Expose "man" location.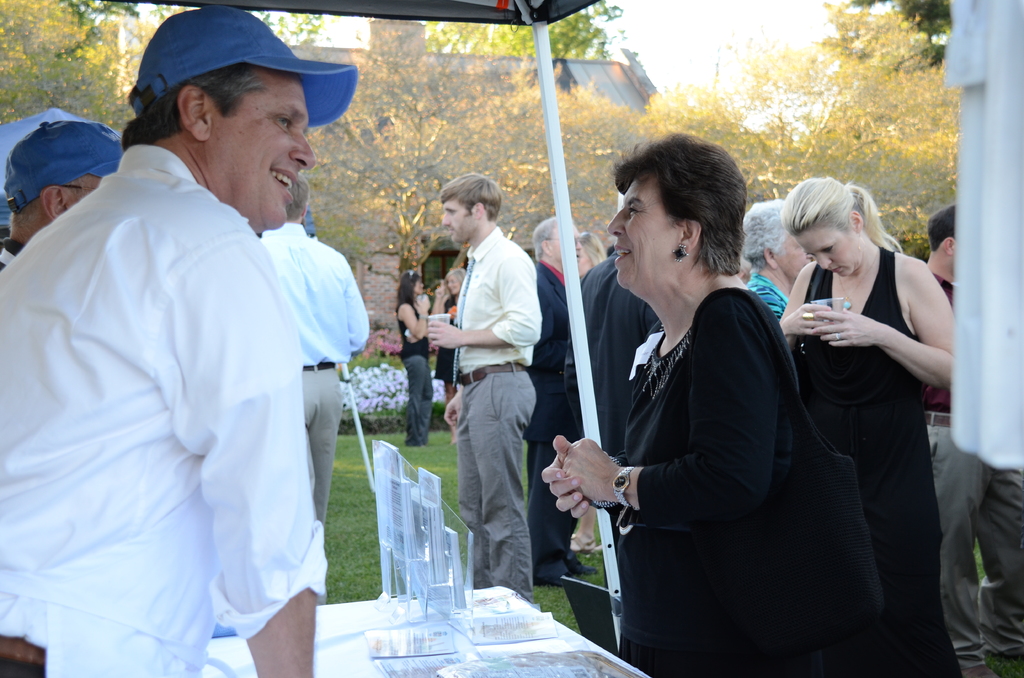
Exposed at left=15, top=3, right=383, bottom=675.
